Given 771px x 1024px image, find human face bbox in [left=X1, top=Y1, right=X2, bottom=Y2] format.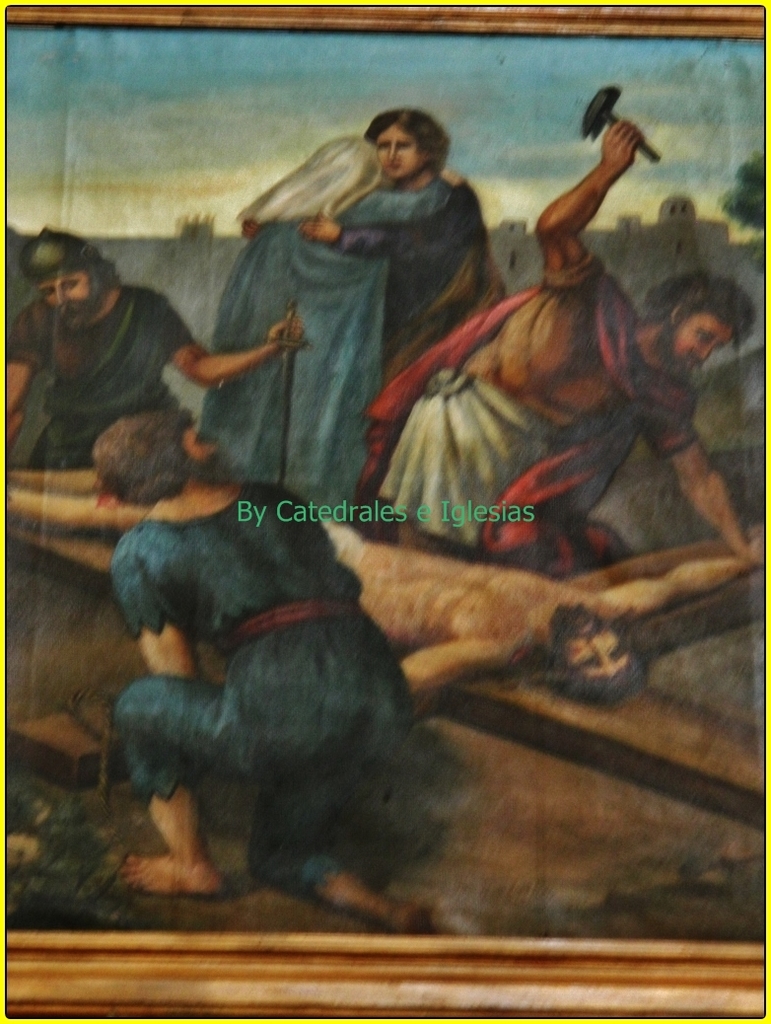
[left=367, top=120, right=430, bottom=186].
